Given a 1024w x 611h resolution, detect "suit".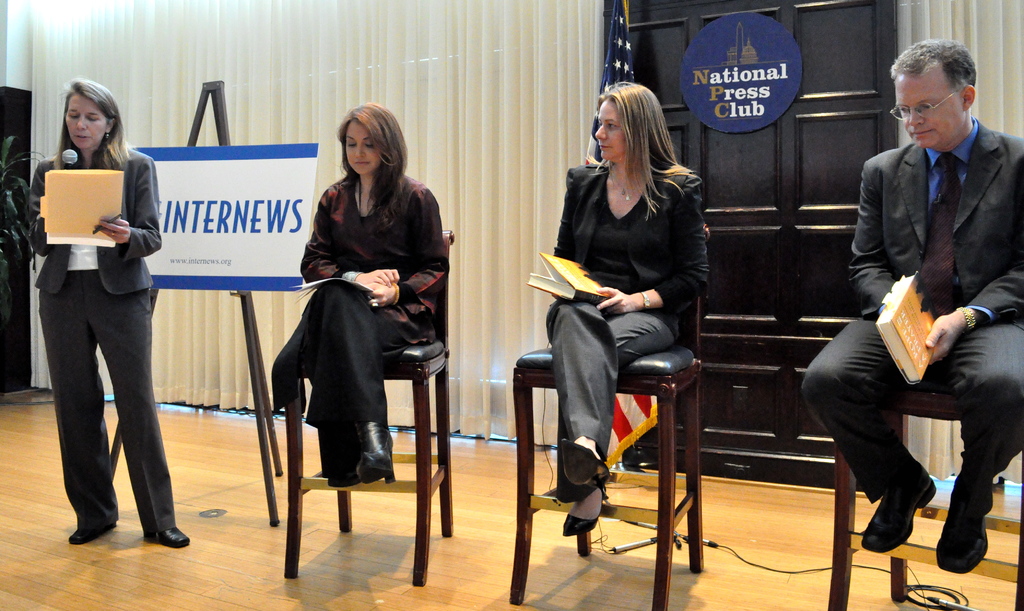
[left=835, top=43, right=1015, bottom=601].
